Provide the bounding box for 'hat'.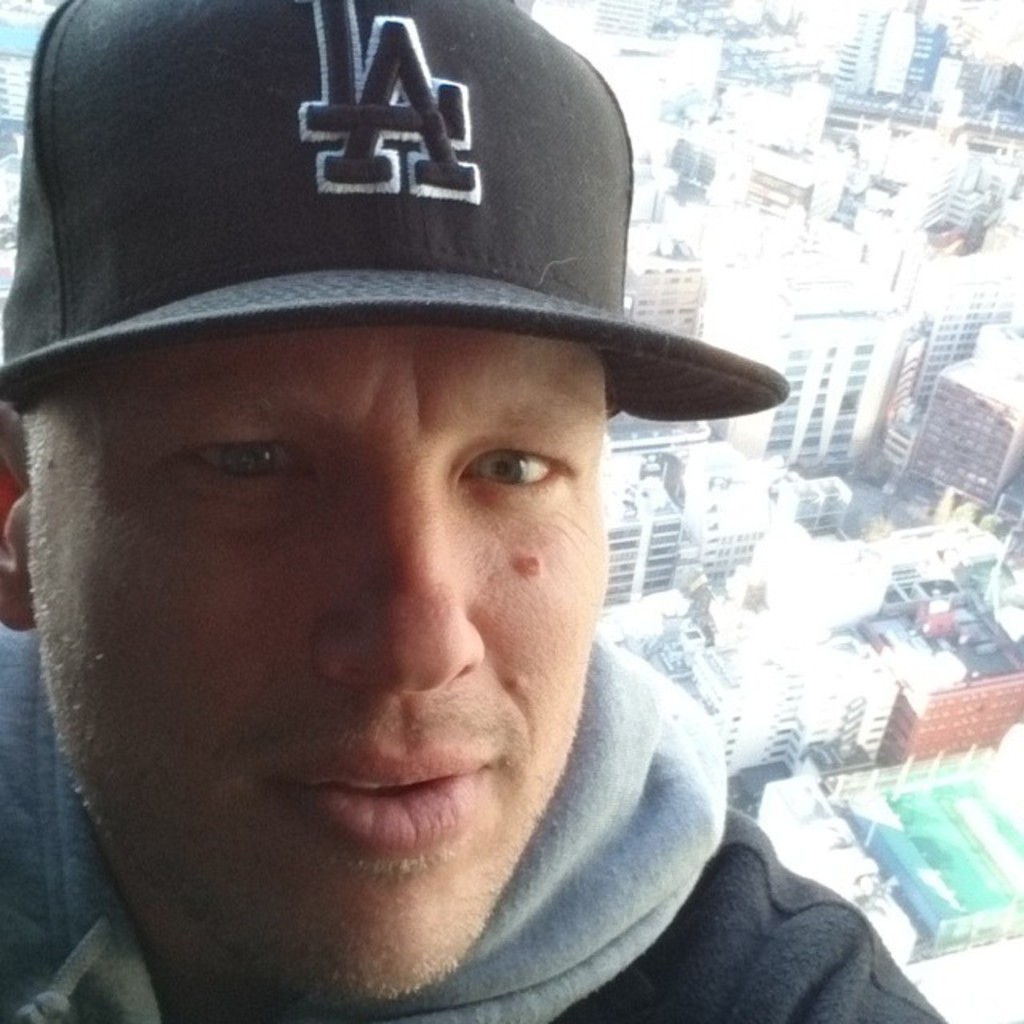
<bbox>0, 0, 786, 426</bbox>.
